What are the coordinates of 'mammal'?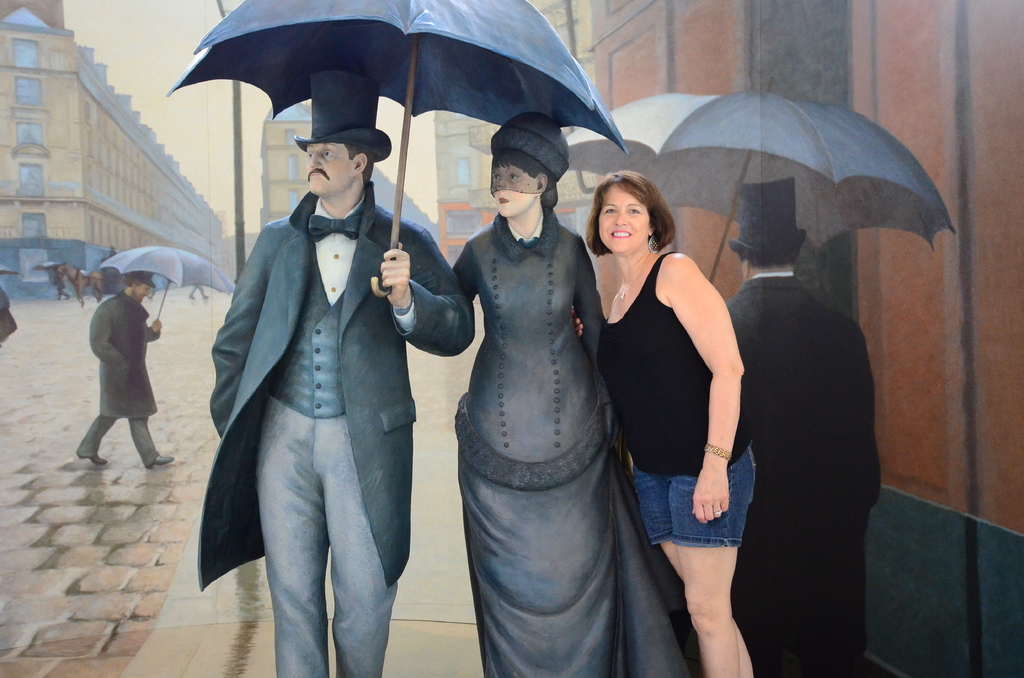
pyautogui.locateOnScreen(449, 109, 703, 677).
